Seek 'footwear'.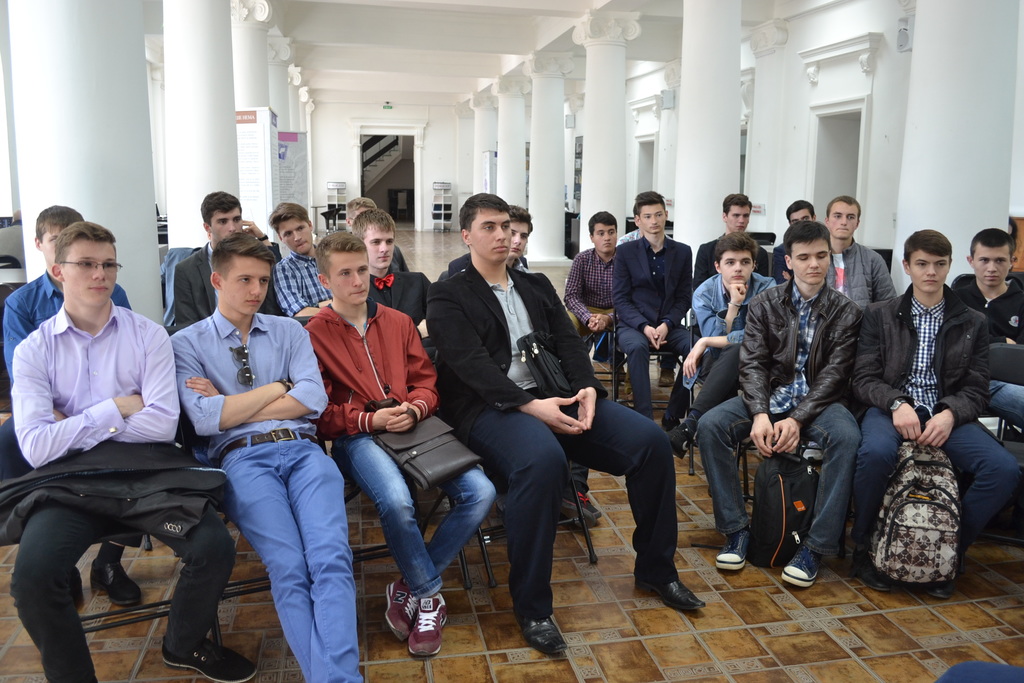
160:638:261:682.
